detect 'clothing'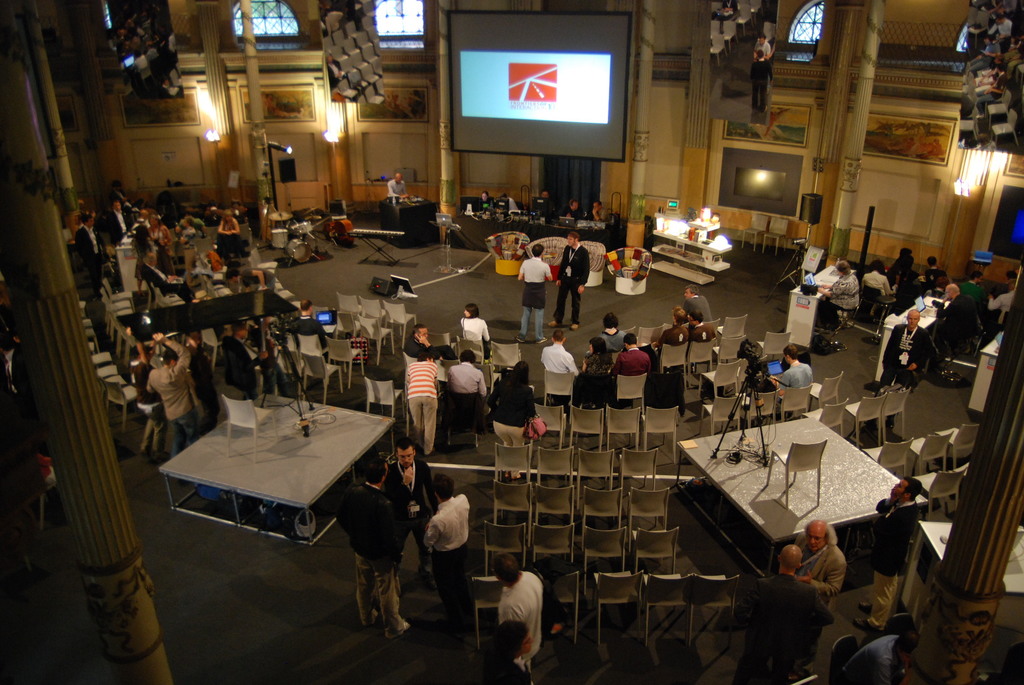
[746, 374, 782, 398]
